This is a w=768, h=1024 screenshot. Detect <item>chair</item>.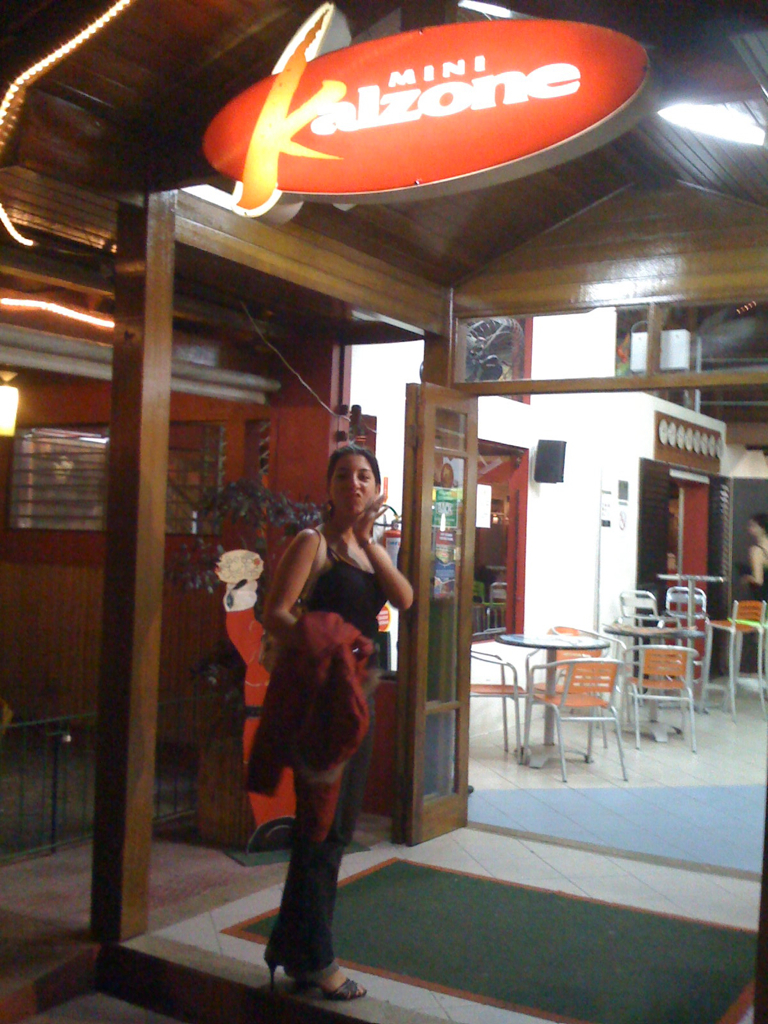
467:646:532:758.
